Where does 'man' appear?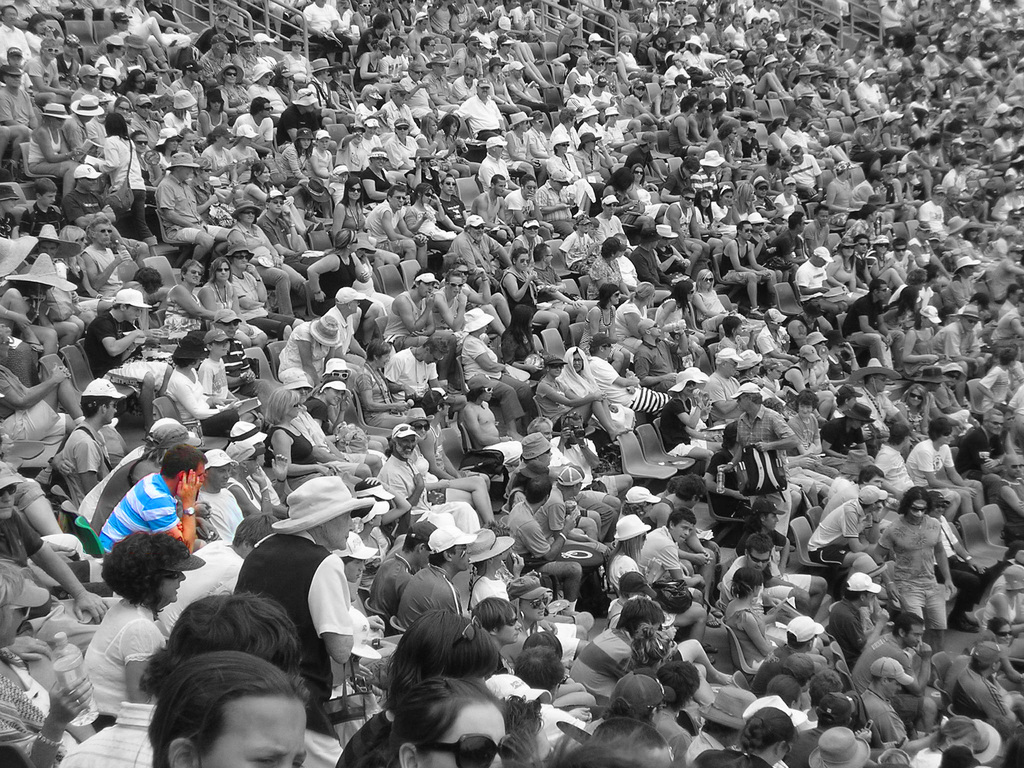
Appears at 789 148 824 214.
